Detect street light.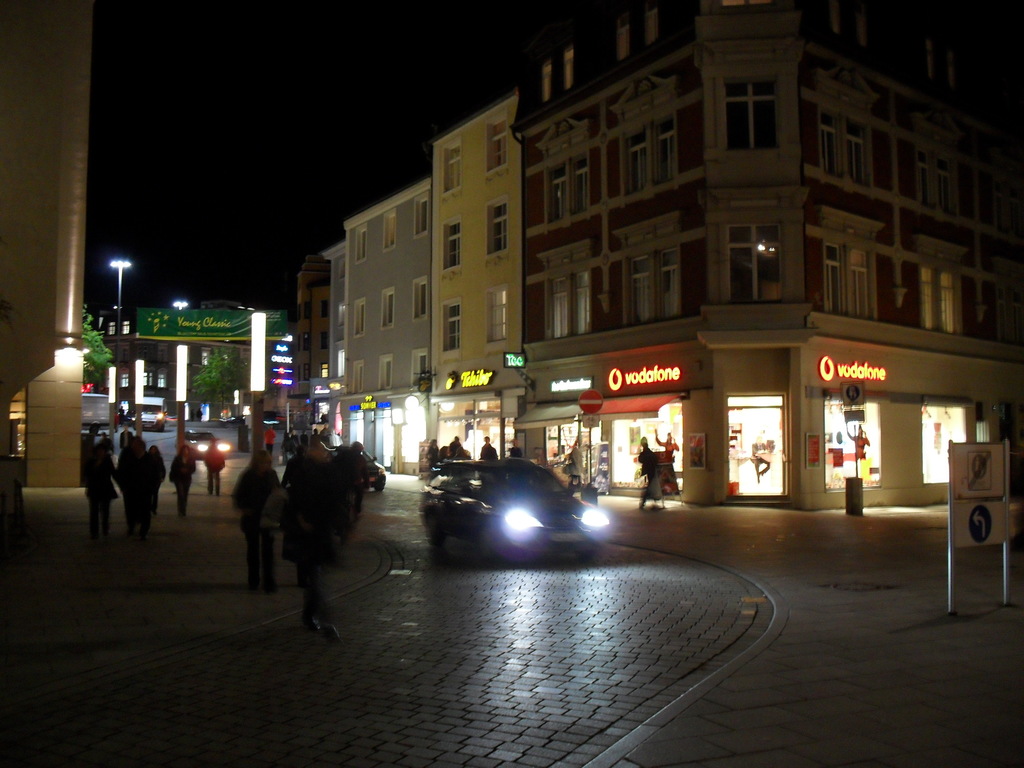
Detected at 246 308 269 465.
